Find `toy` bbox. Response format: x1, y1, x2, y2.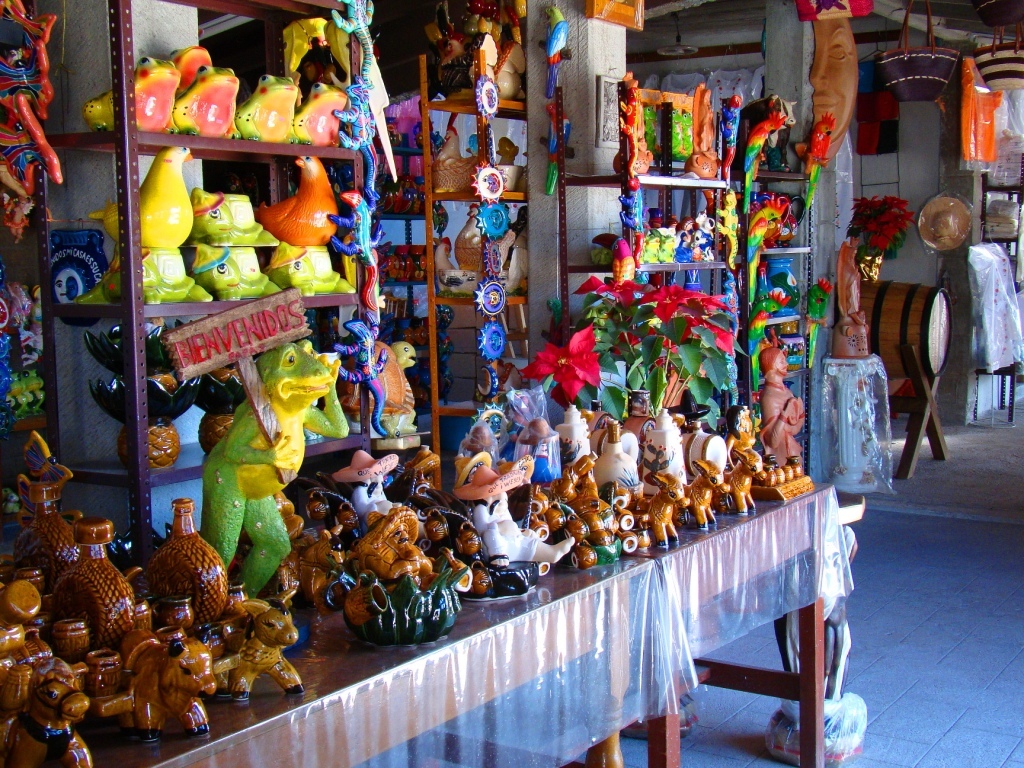
212, 609, 303, 704.
